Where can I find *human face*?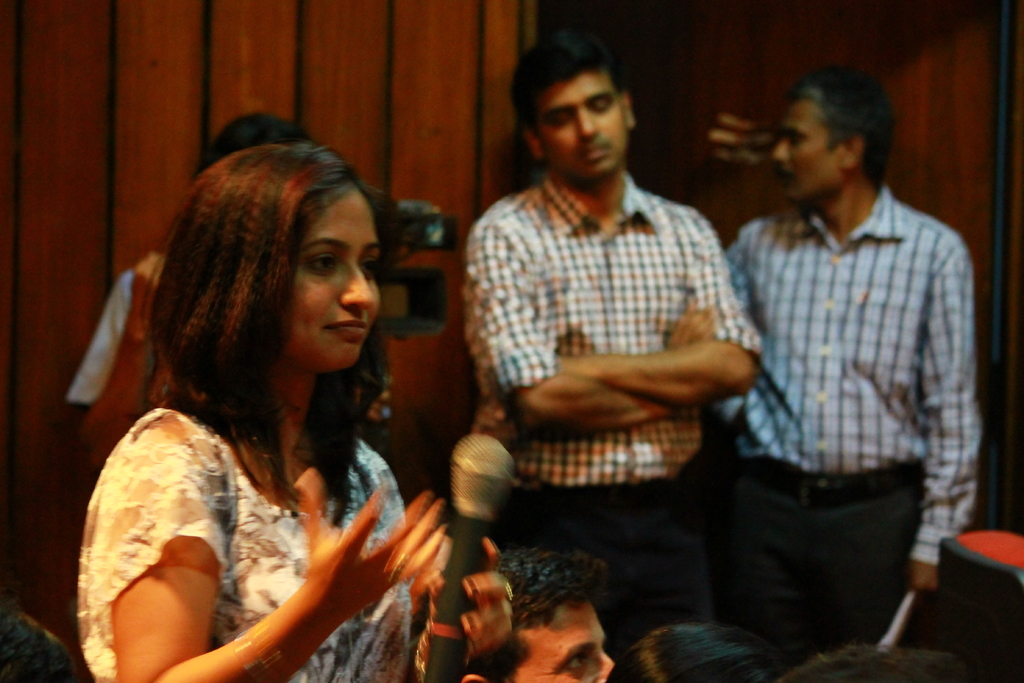
You can find it at locate(774, 96, 840, 201).
